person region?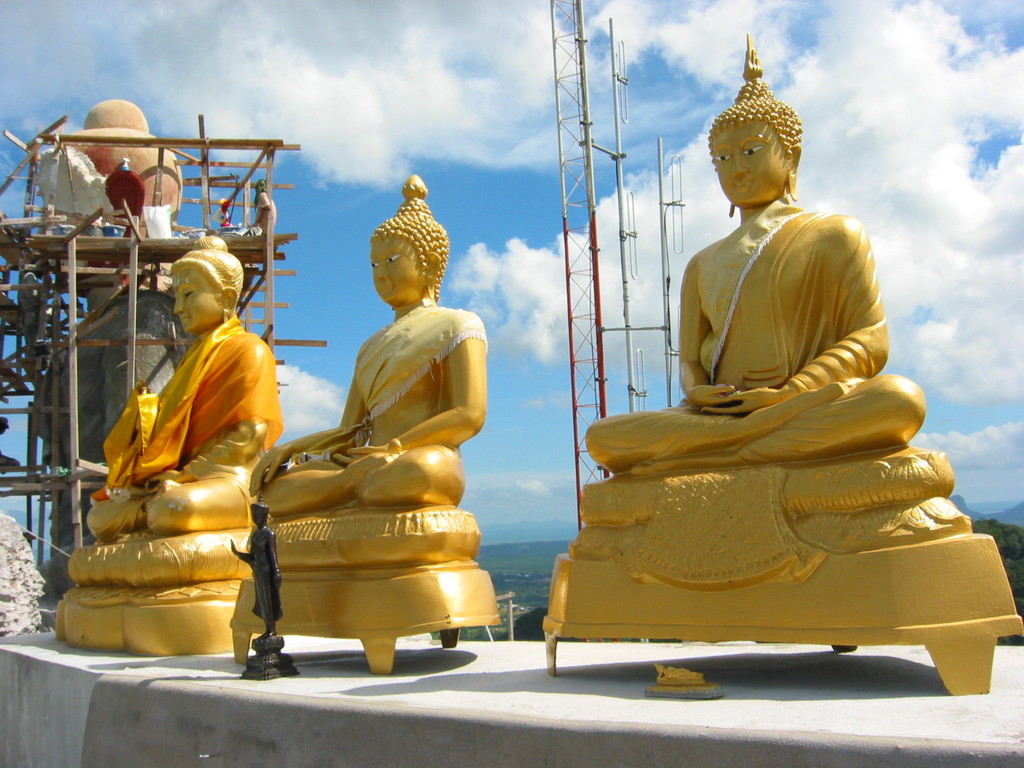
(113,236,271,552)
